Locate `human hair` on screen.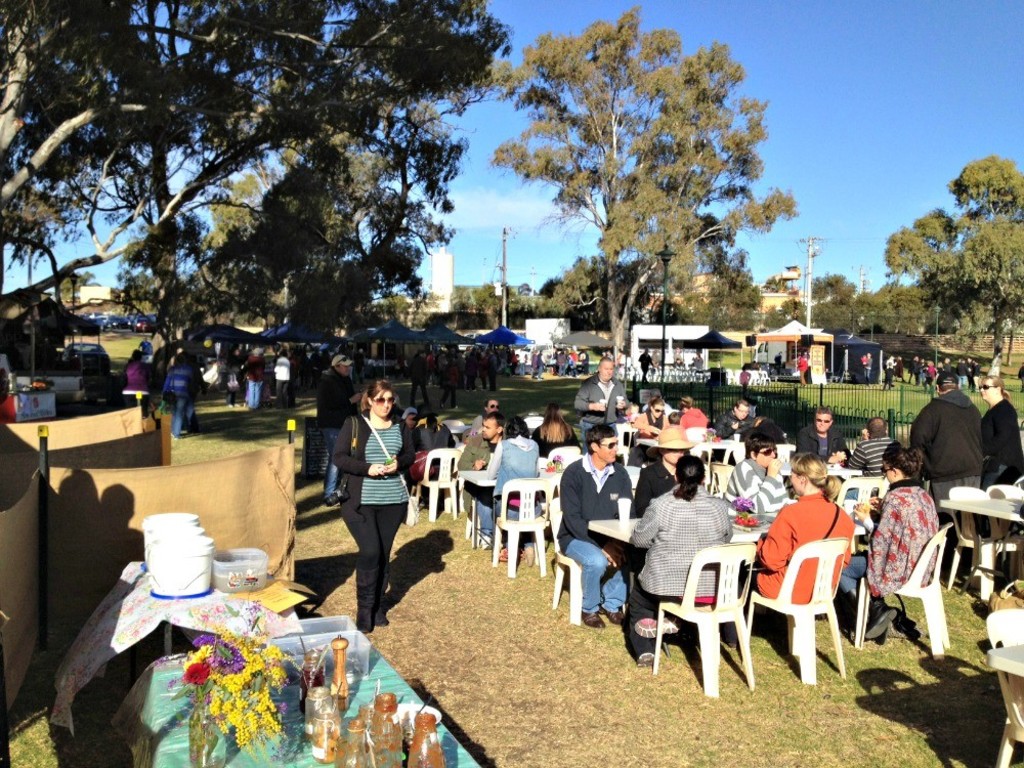
On screen at bbox=(812, 409, 833, 418).
